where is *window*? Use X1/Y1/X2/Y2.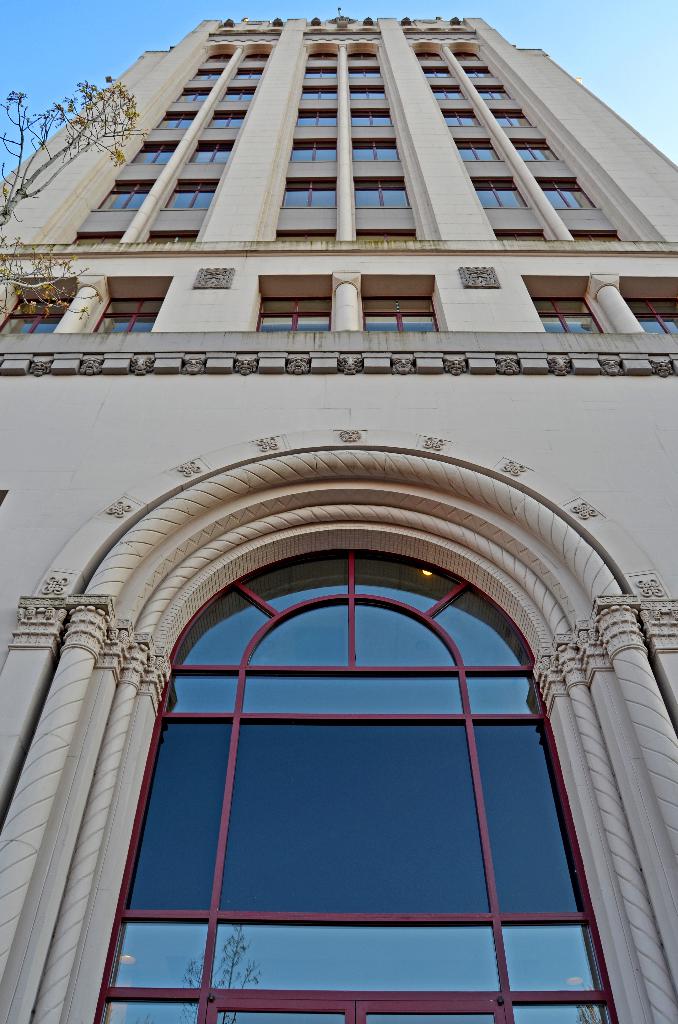
533/173/603/212.
